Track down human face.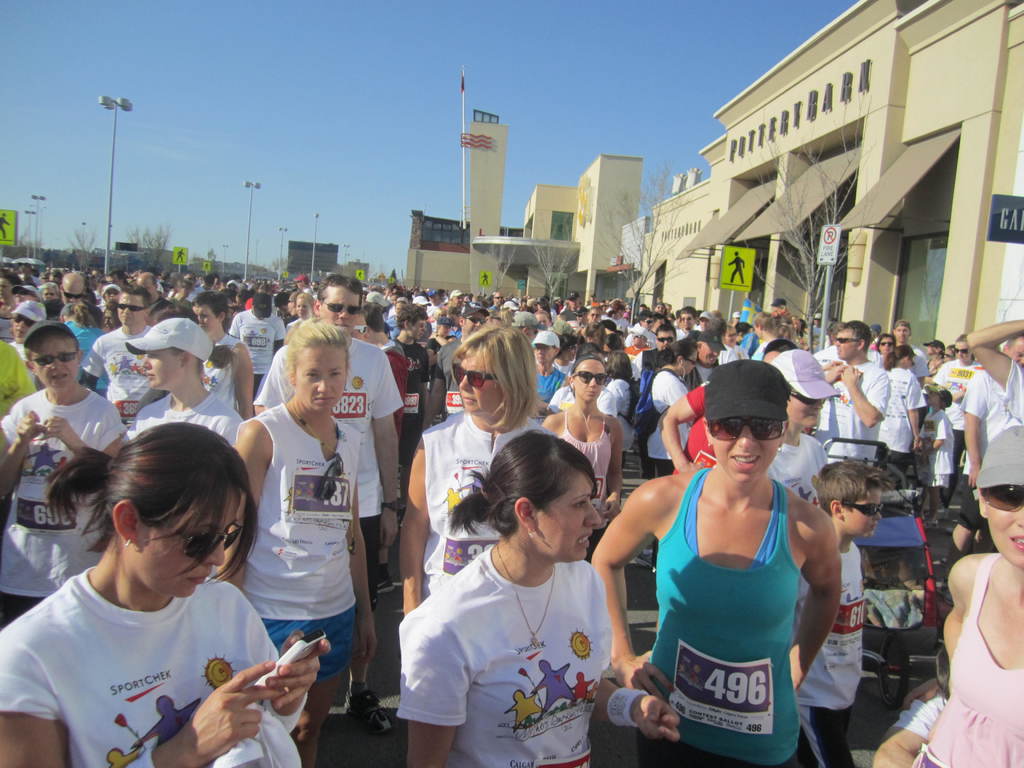
Tracked to [x1=296, y1=298, x2=310, y2=317].
